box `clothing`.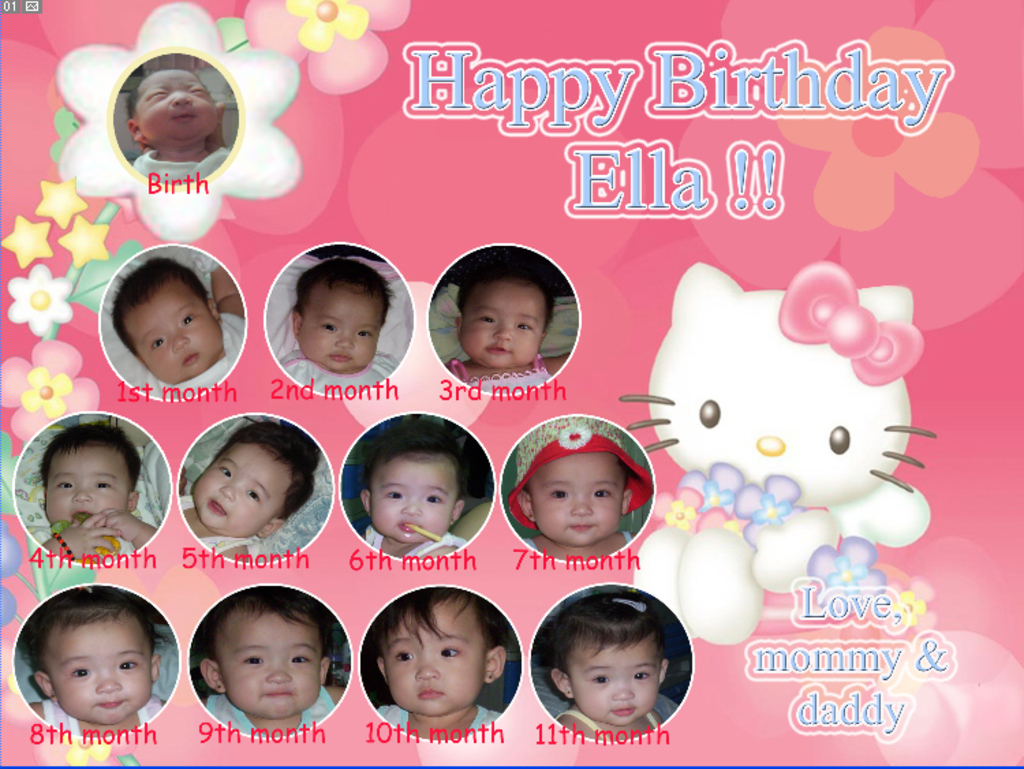
280,348,397,407.
